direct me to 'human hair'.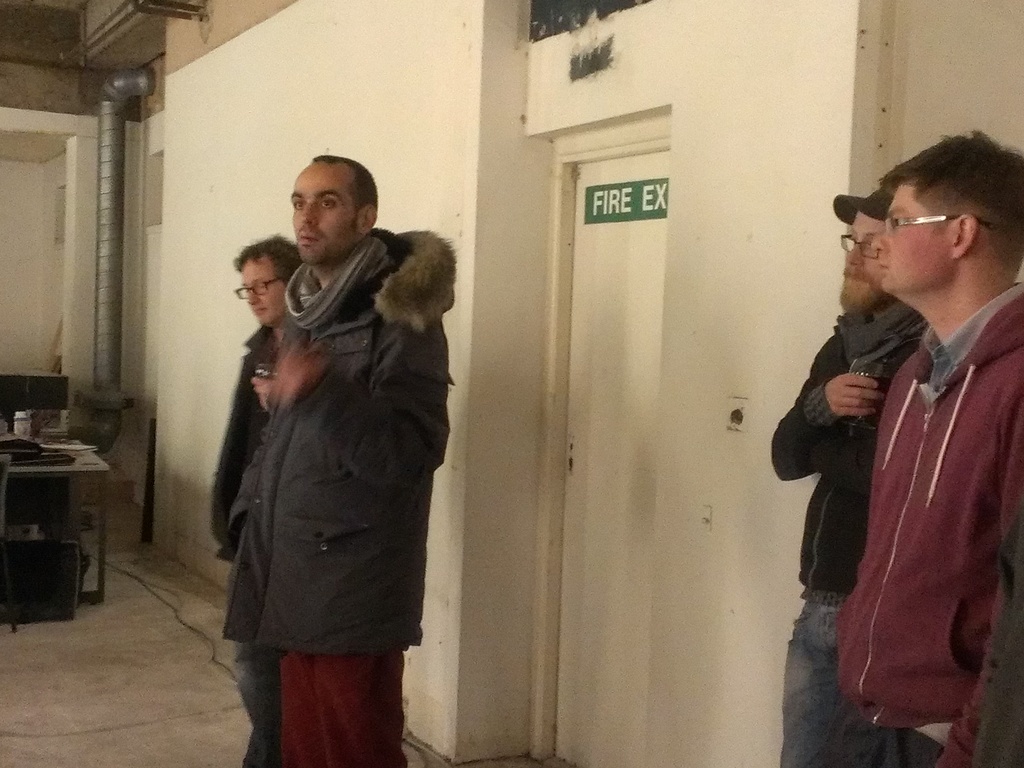
Direction: x1=234 y1=233 x2=303 y2=286.
